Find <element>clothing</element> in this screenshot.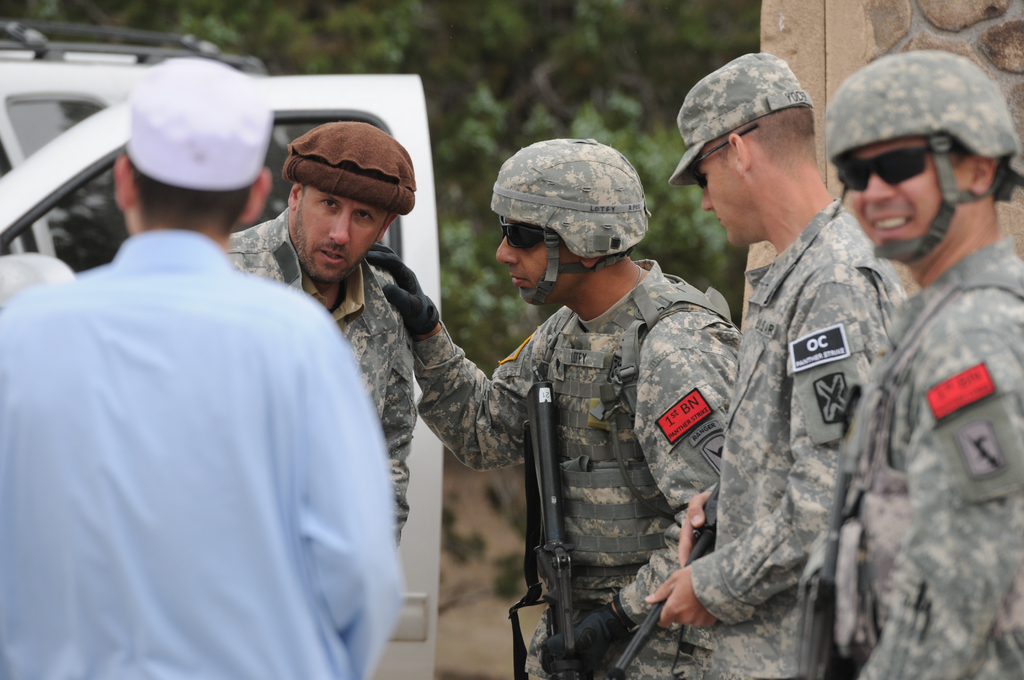
The bounding box for <element>clothing</element> is BBox(666, 48, 819, 181).
